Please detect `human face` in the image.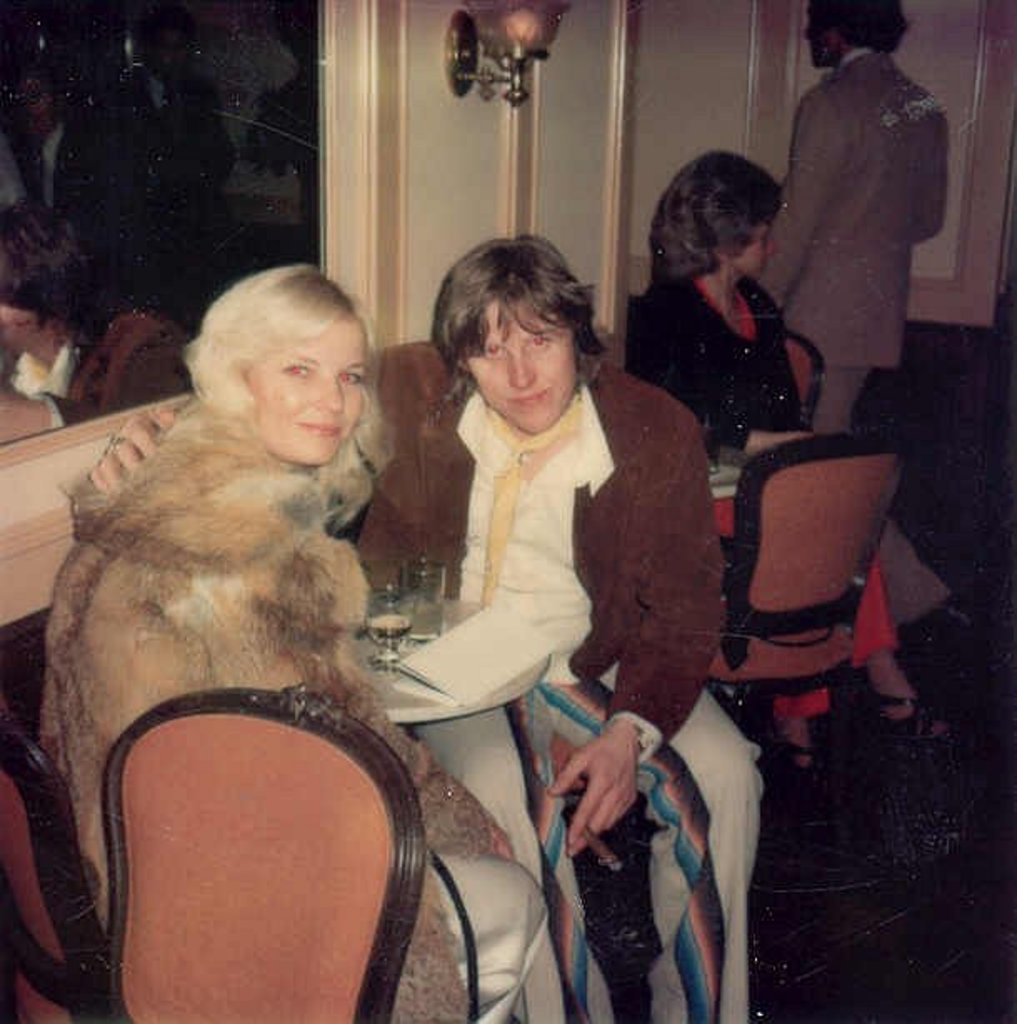
<region>463, 294, 575, 434</region>.
